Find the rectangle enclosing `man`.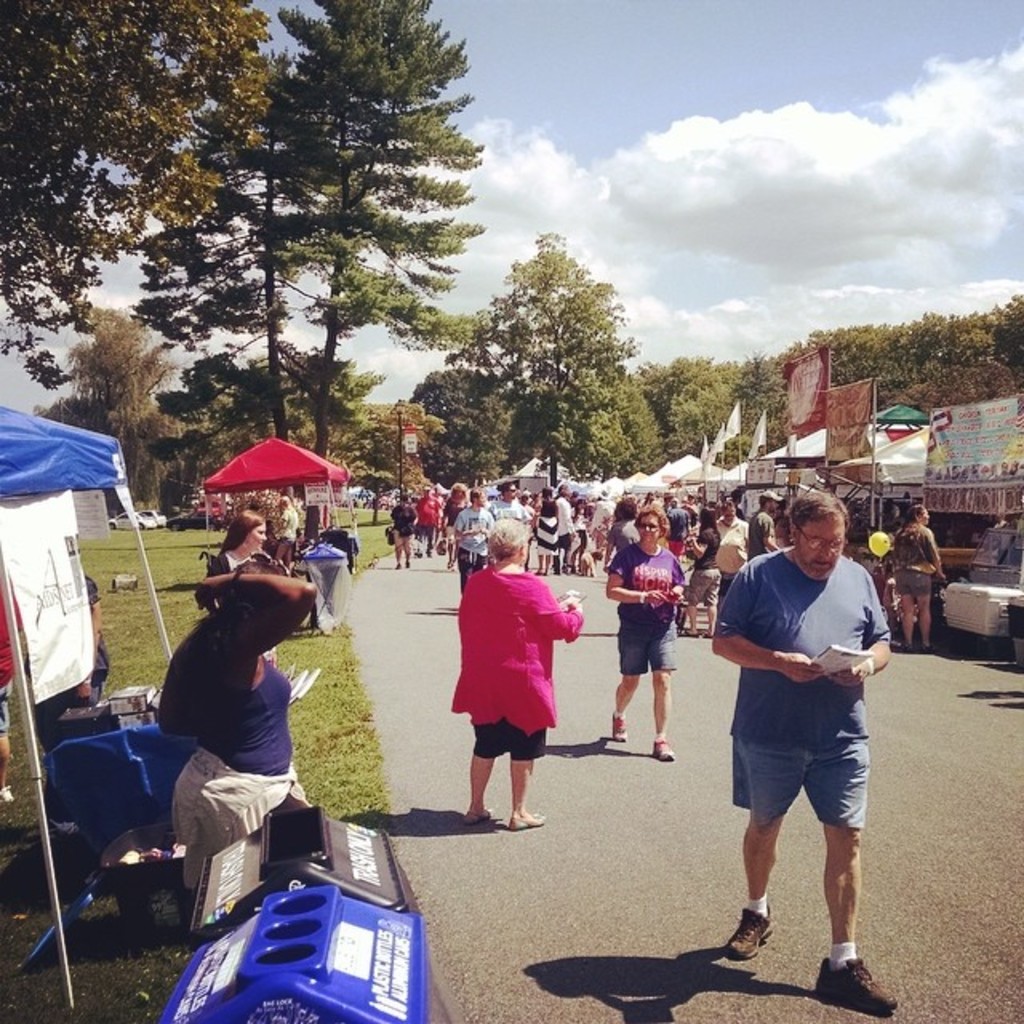
locate(502, 478, 525, 514).
